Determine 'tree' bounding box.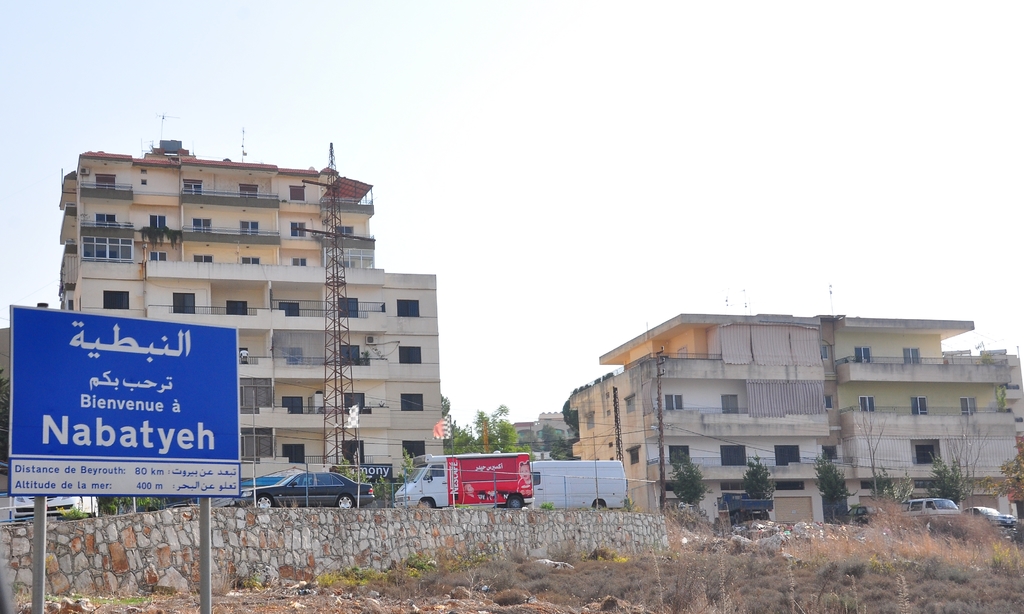
Determined: box(984, 430, 1023, 496).
